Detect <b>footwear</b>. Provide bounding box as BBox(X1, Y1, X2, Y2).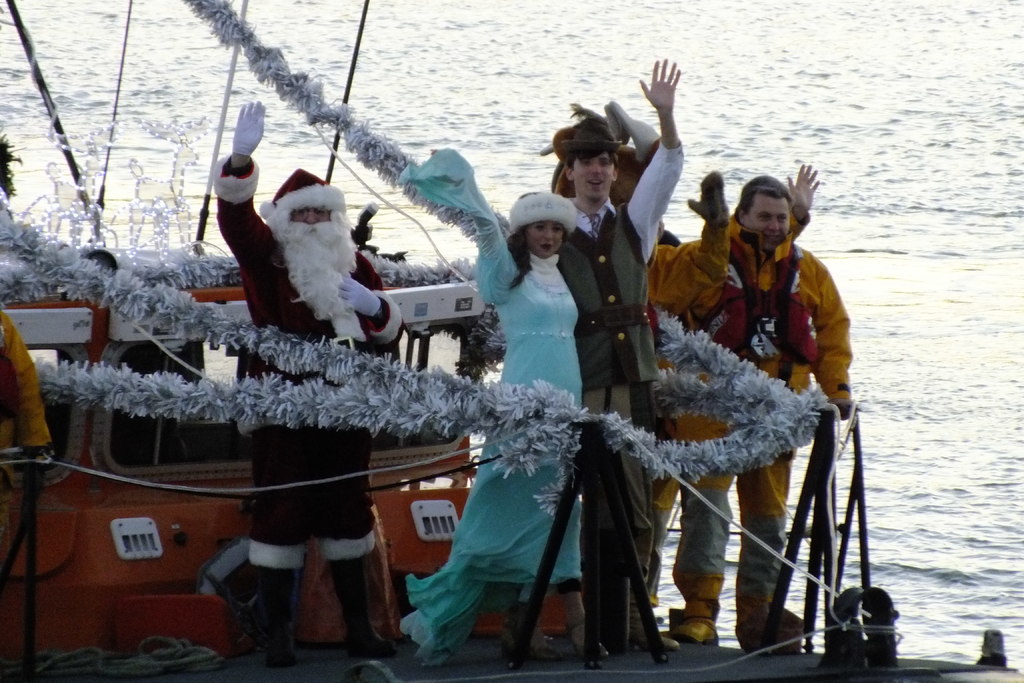
BBox(327, 544, 403, 657).
